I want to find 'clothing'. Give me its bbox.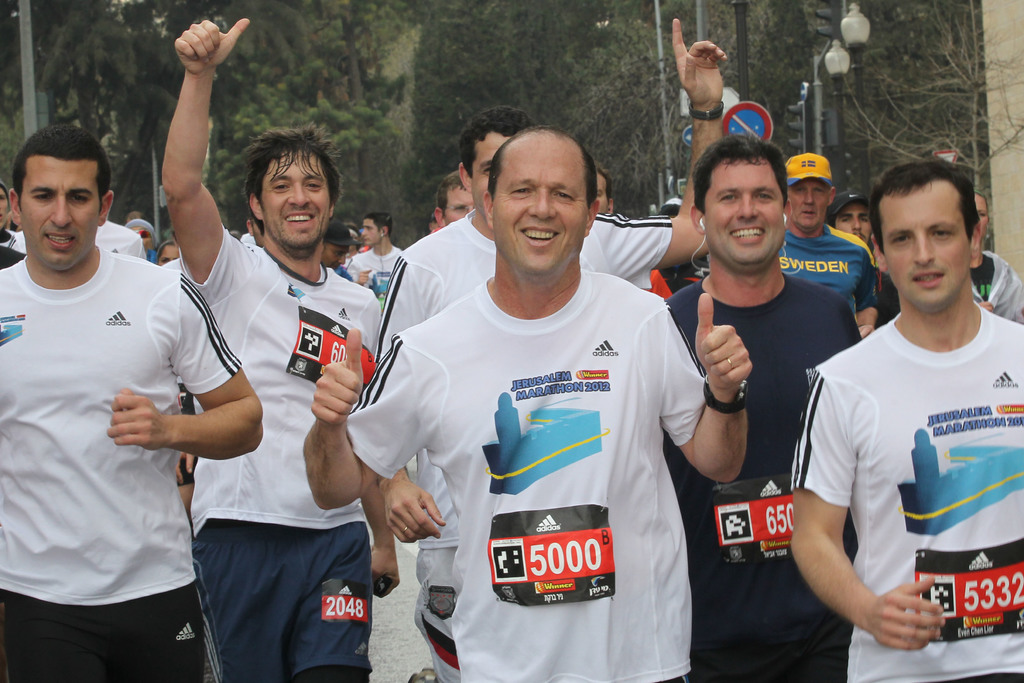
208,252,355,659.
